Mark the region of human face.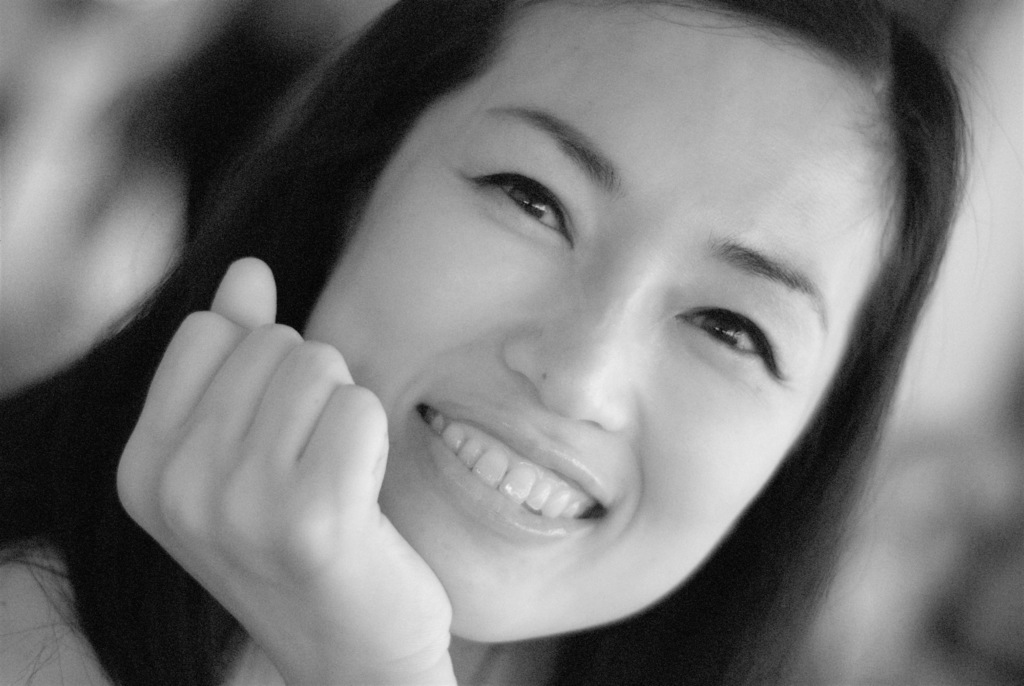
Region: (317, 36, 936, 641).
